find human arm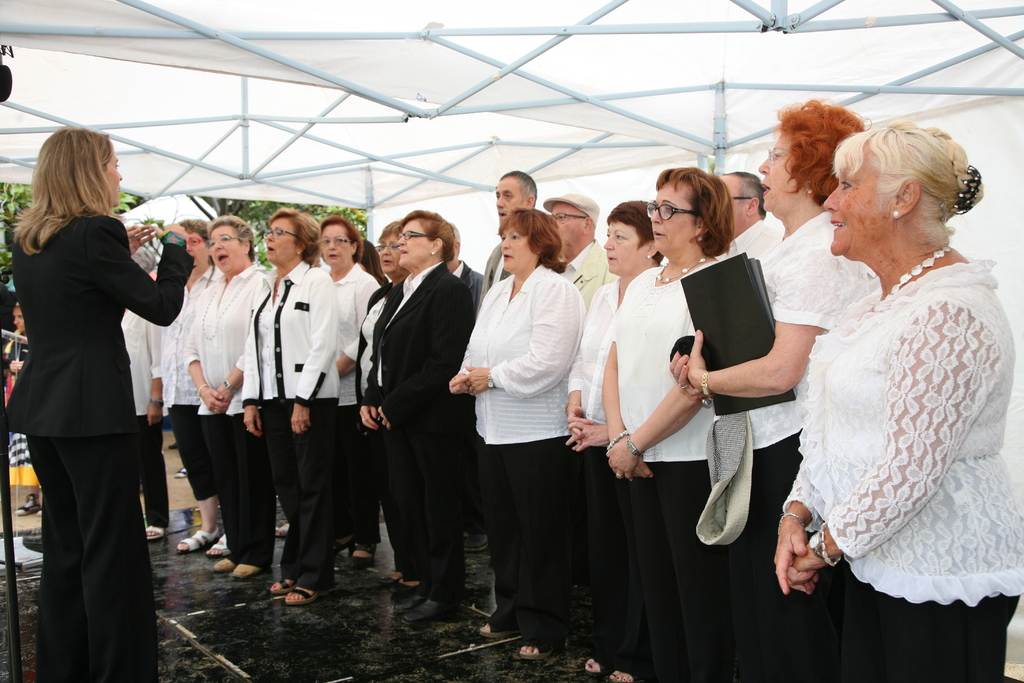
Rect(609, 383, 703, 480)
